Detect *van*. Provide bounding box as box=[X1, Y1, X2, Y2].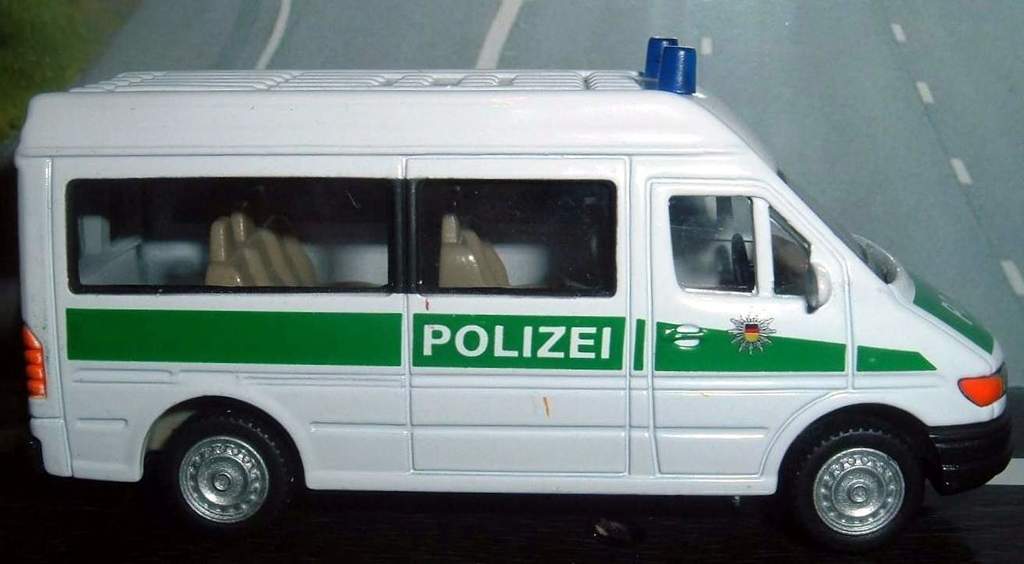
box=[9, 34, 1019, 548].
